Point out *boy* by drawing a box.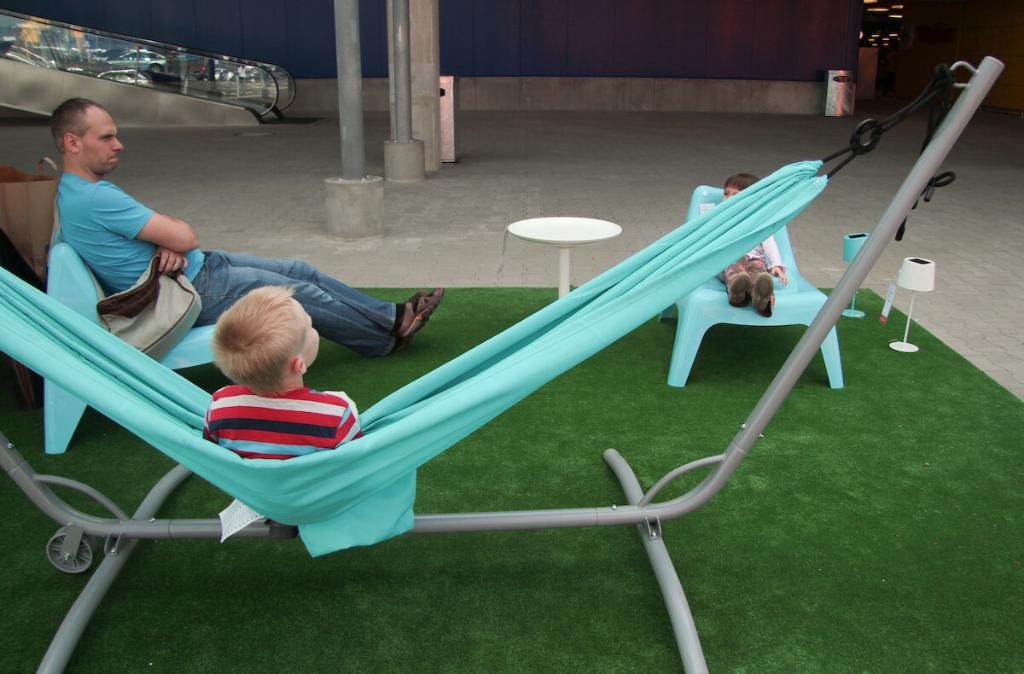
region(718, 171, 788, 317).
